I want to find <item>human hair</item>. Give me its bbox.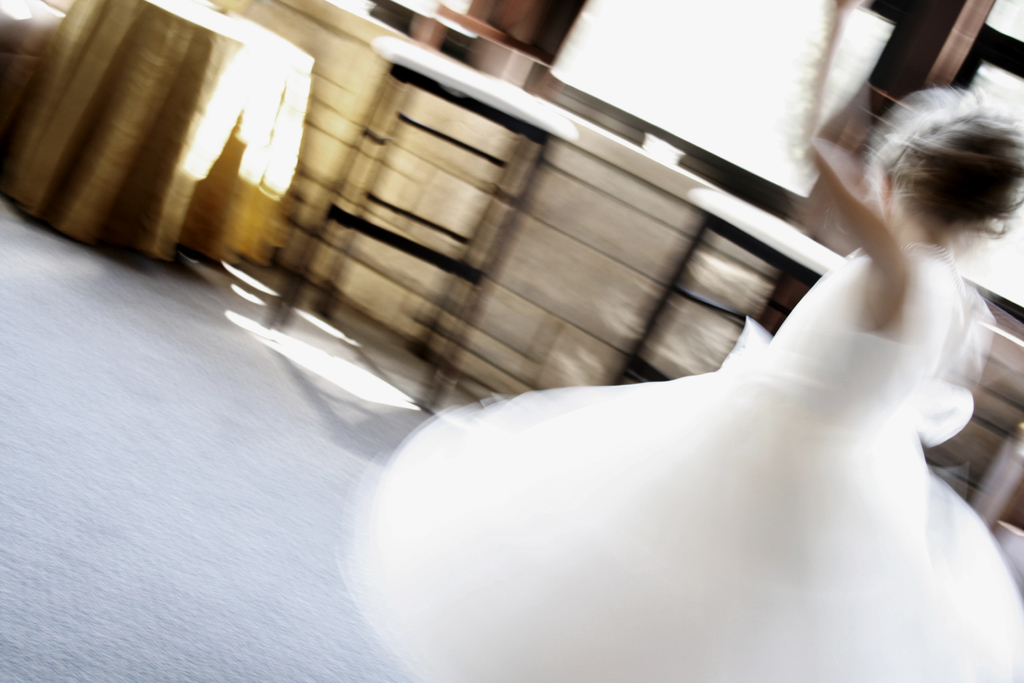
left=856, top=85, right=1023, bottom=277.
